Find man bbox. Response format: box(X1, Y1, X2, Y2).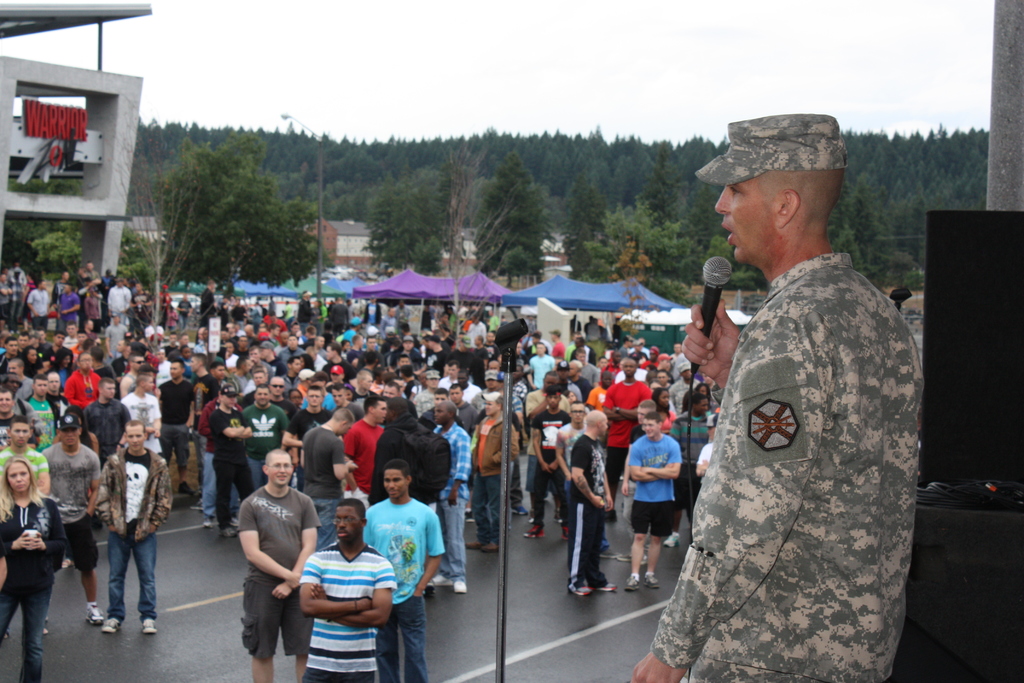
box(156, 357, 193, 497).
